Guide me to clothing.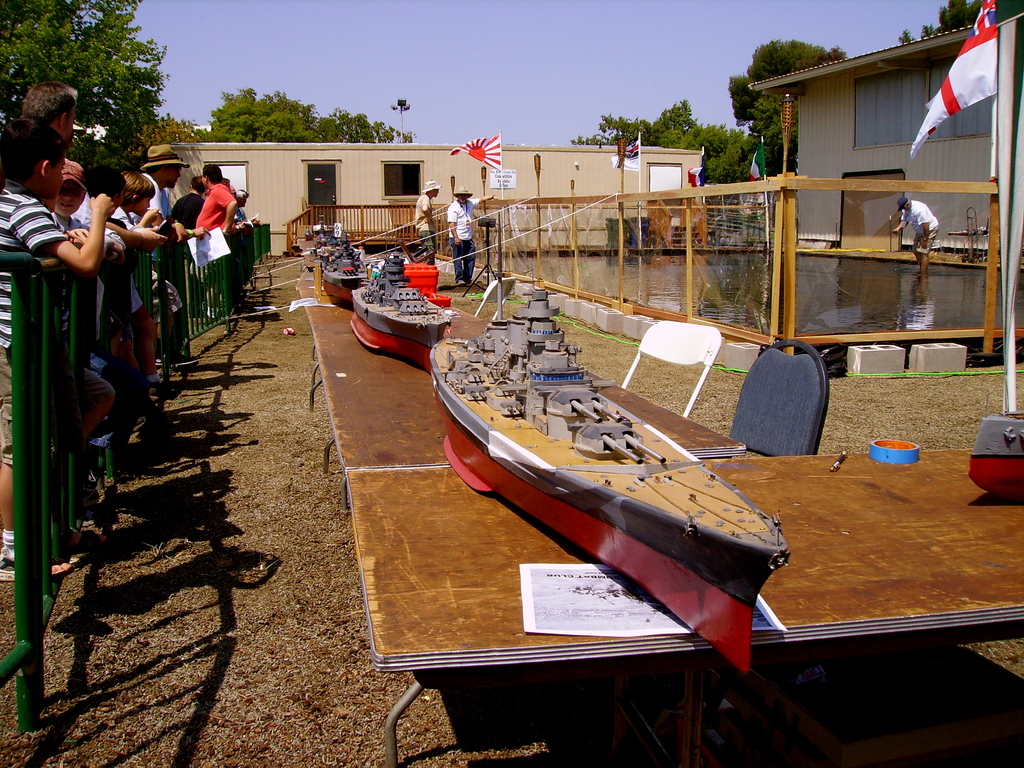
Guidance: <region>904, 199, 940, 252</region>.
